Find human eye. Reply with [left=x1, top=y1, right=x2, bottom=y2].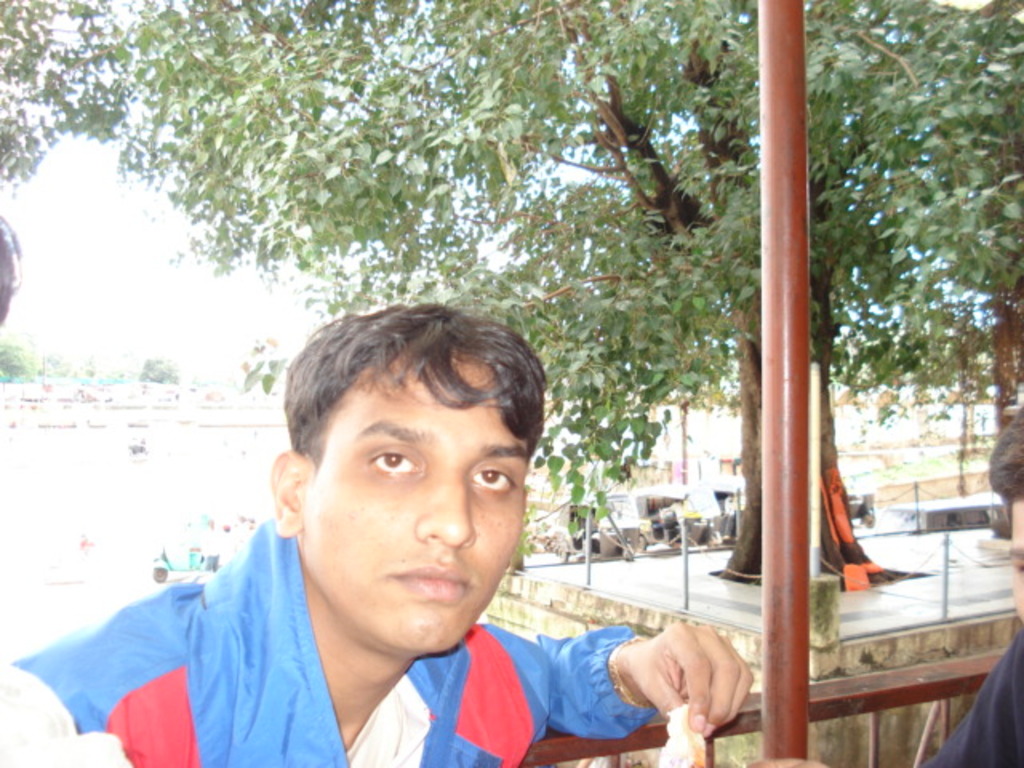
[left=360, top=438, right=422, bottom=485].
